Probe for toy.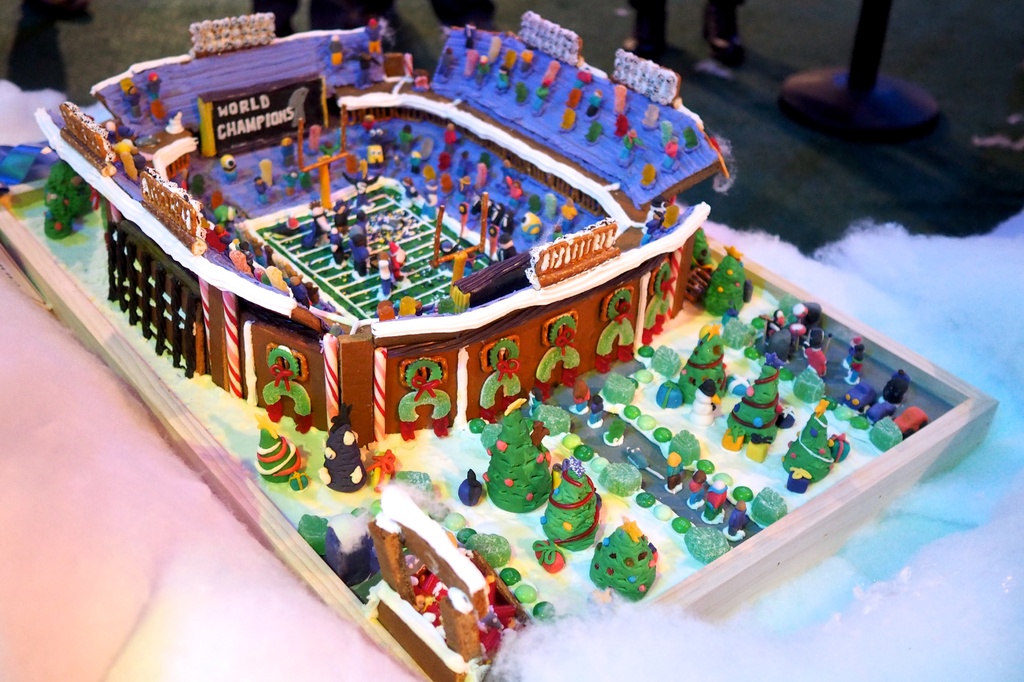
Probe result: bbox=[666, 454, 689, 489].
